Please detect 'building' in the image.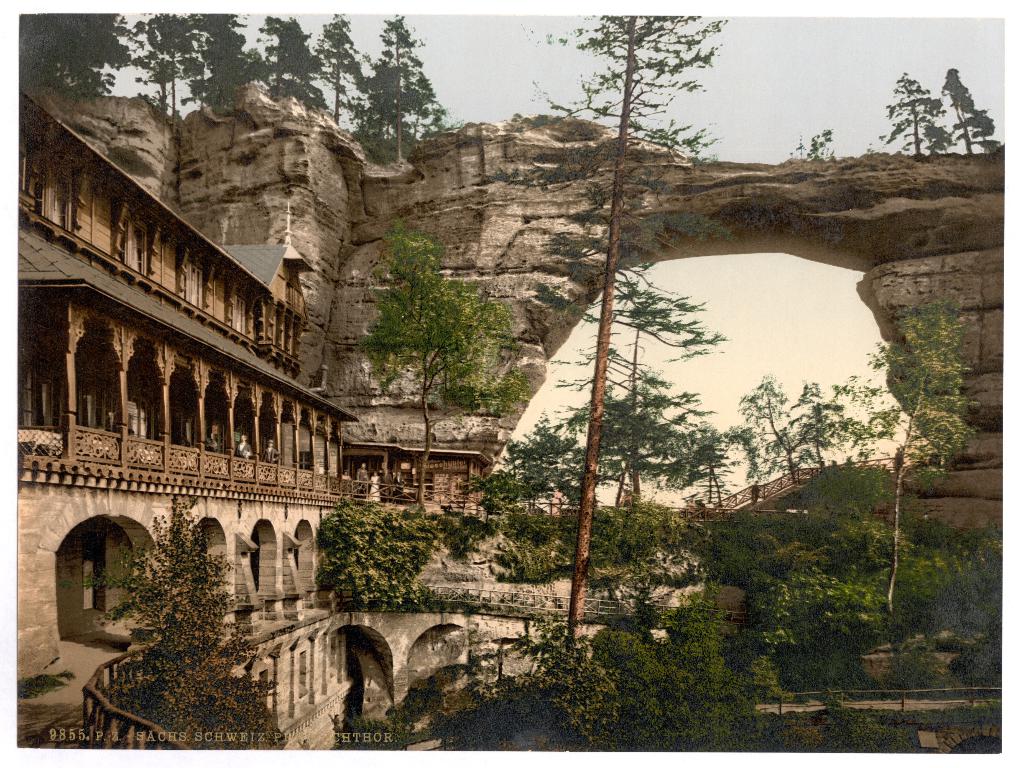
(17, 90, 492, 750).
